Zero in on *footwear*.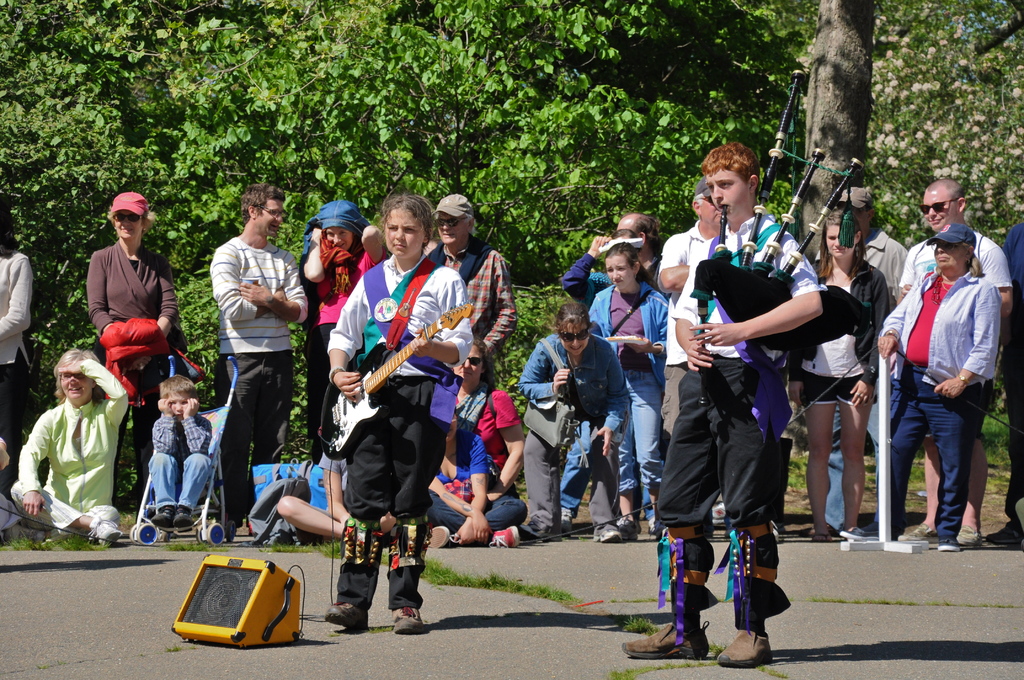
Zeroed in: region(521, 525, 539, 540).
